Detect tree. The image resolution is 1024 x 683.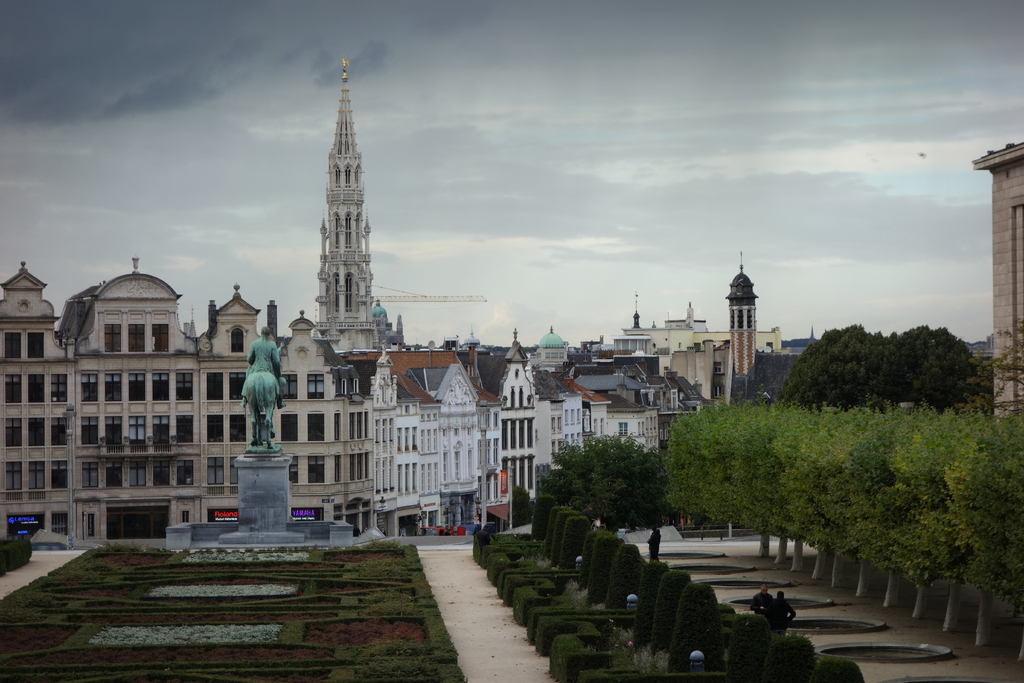
{"x1": 811, "y1": 657, "x2": 863, "y2": 682}.
